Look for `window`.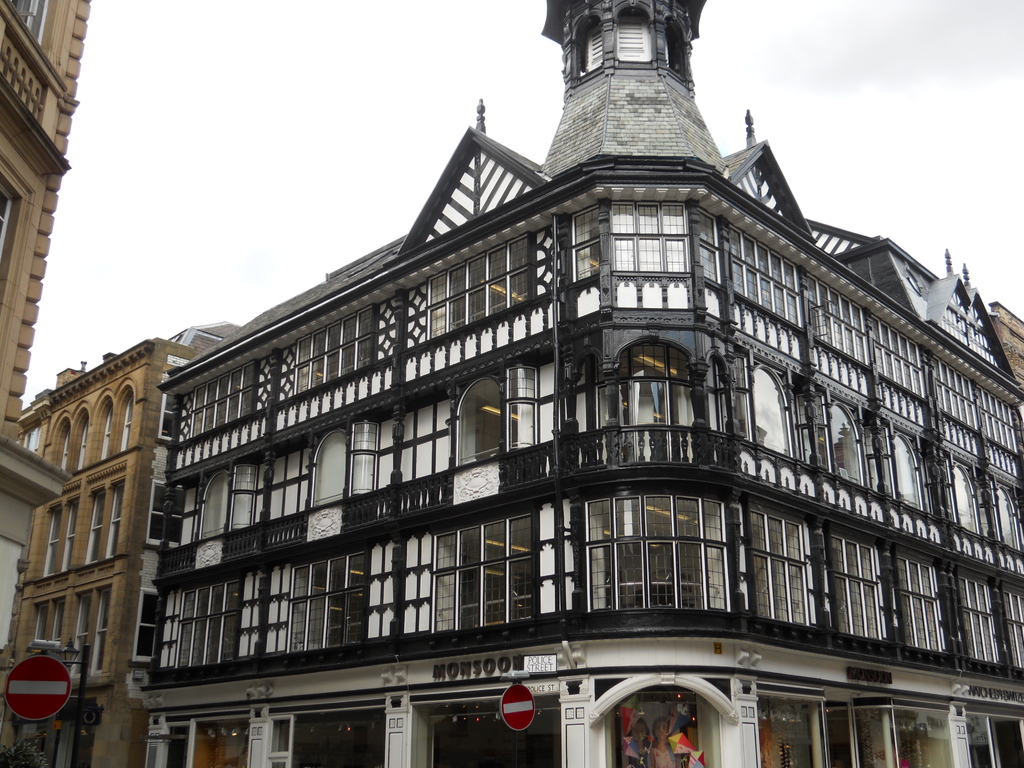
Found: bbox(431, 514, 542, 627).
